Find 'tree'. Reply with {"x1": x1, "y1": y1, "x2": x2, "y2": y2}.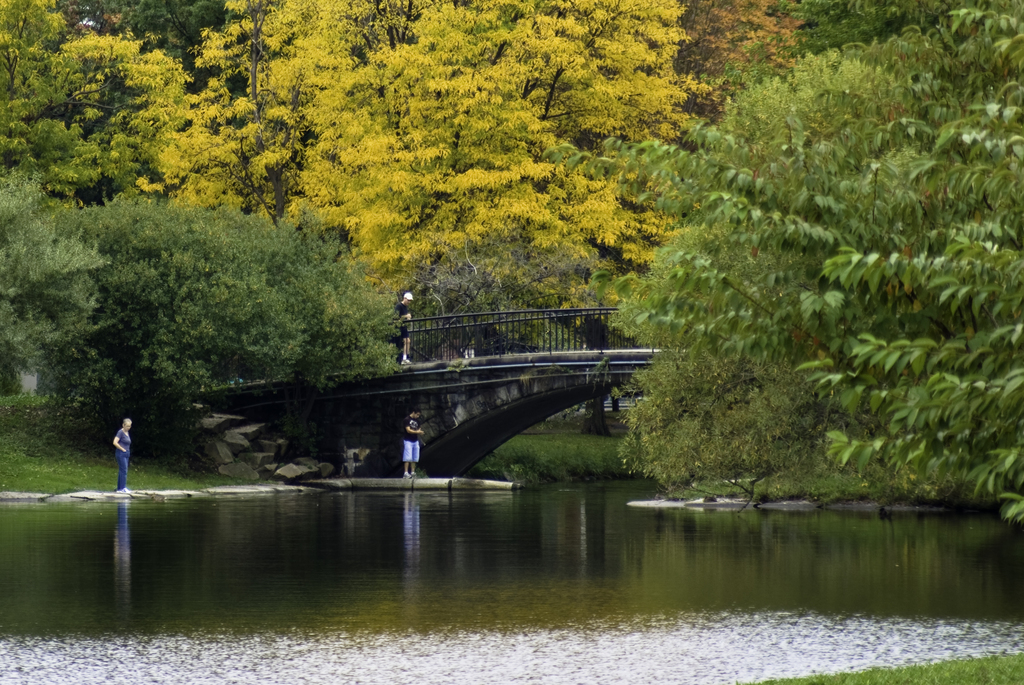
{"x1": 17, "y1": 176, "x2": 370, "y2": 457}.
